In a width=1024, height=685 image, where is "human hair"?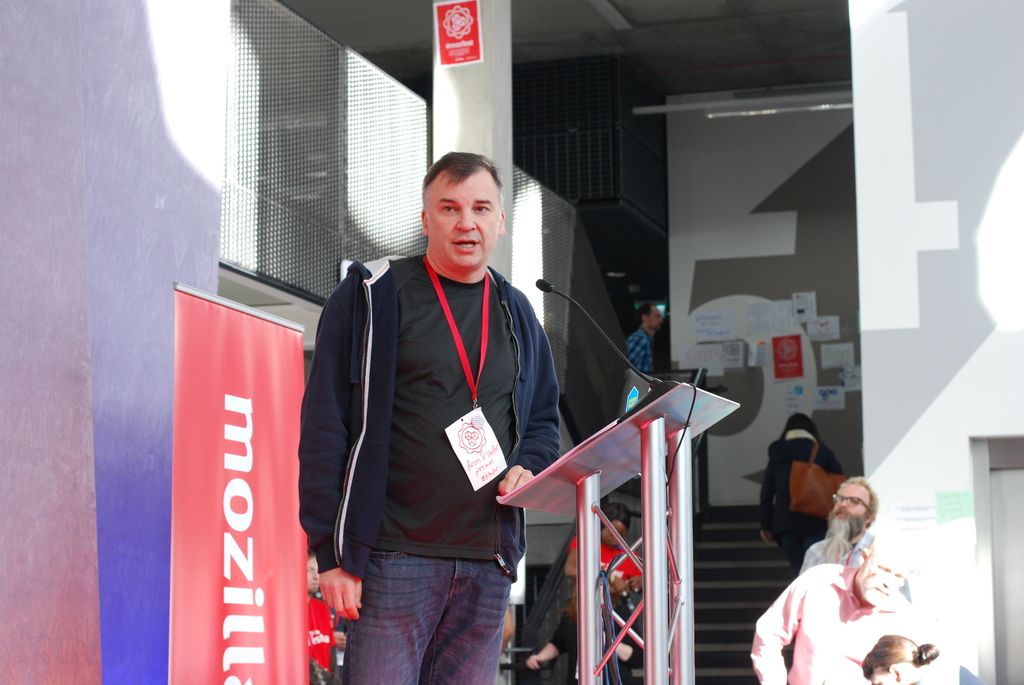
box(639, 305, 660, 325).
